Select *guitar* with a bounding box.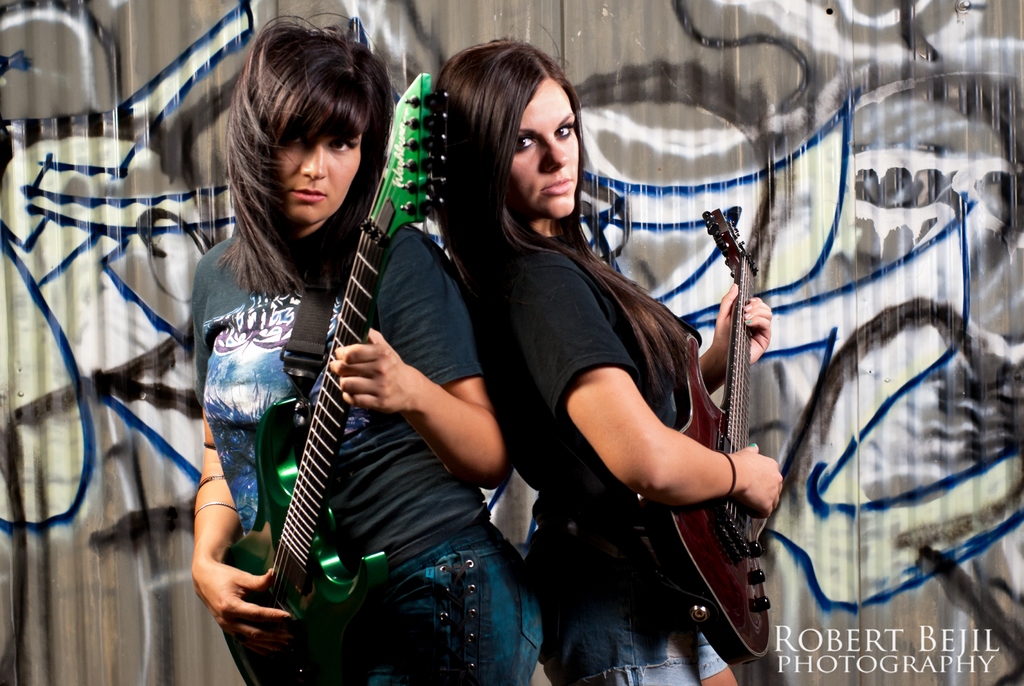
BBox(628, 202, 772, 667).
